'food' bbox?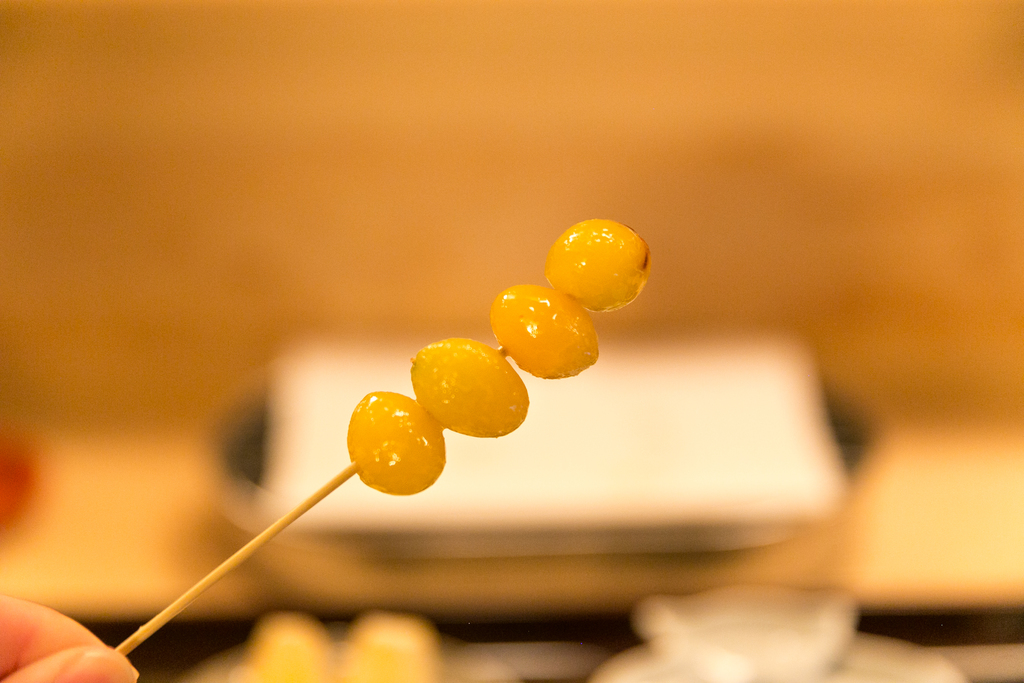
rect(337, 389, 440, 509)
